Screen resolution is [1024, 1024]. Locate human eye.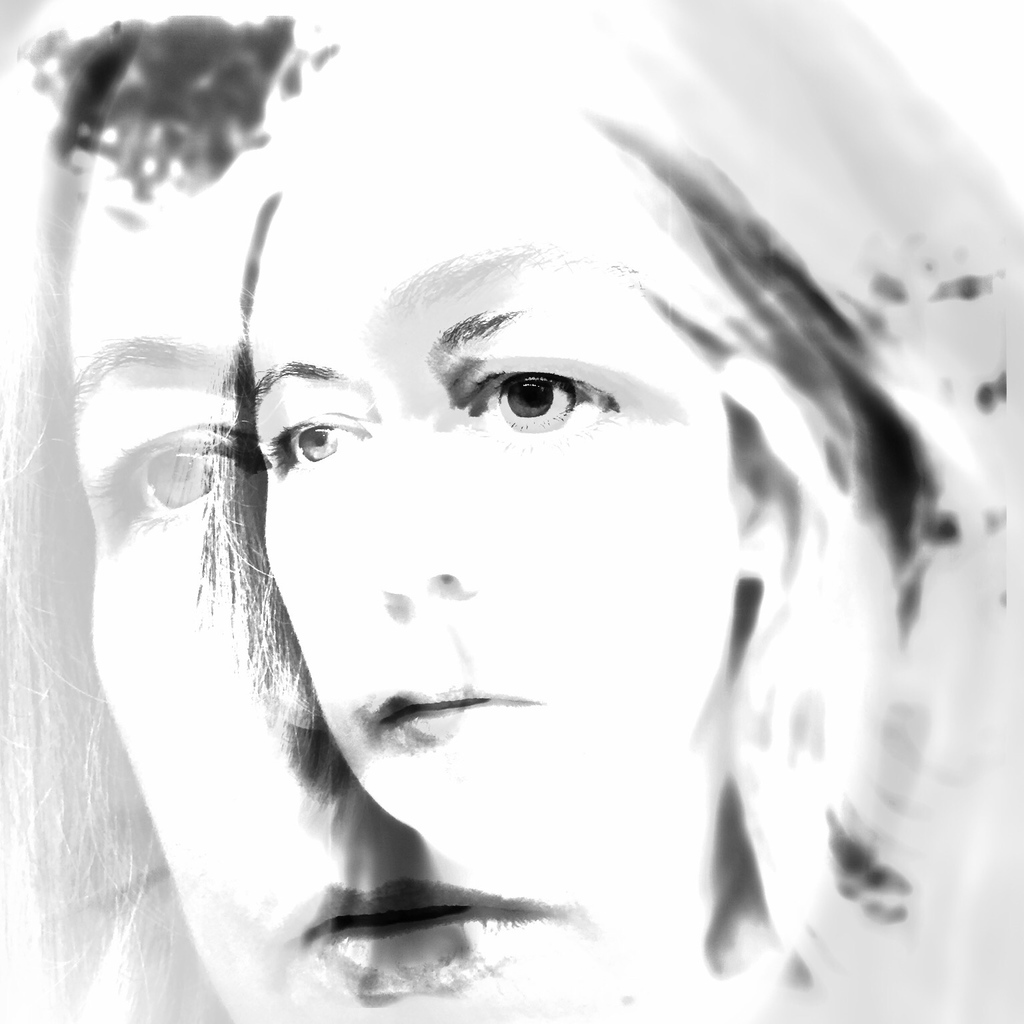
box=[466, 357, 630, 443].
